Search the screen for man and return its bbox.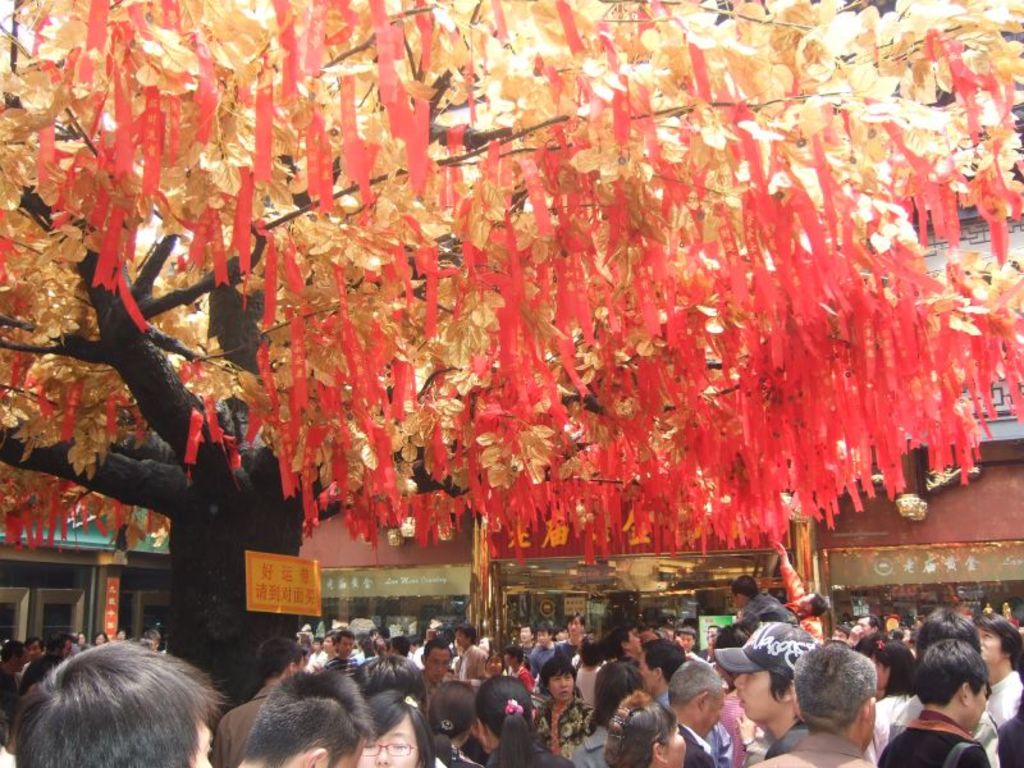
Found: select_region(236, 666, 376, 767).
